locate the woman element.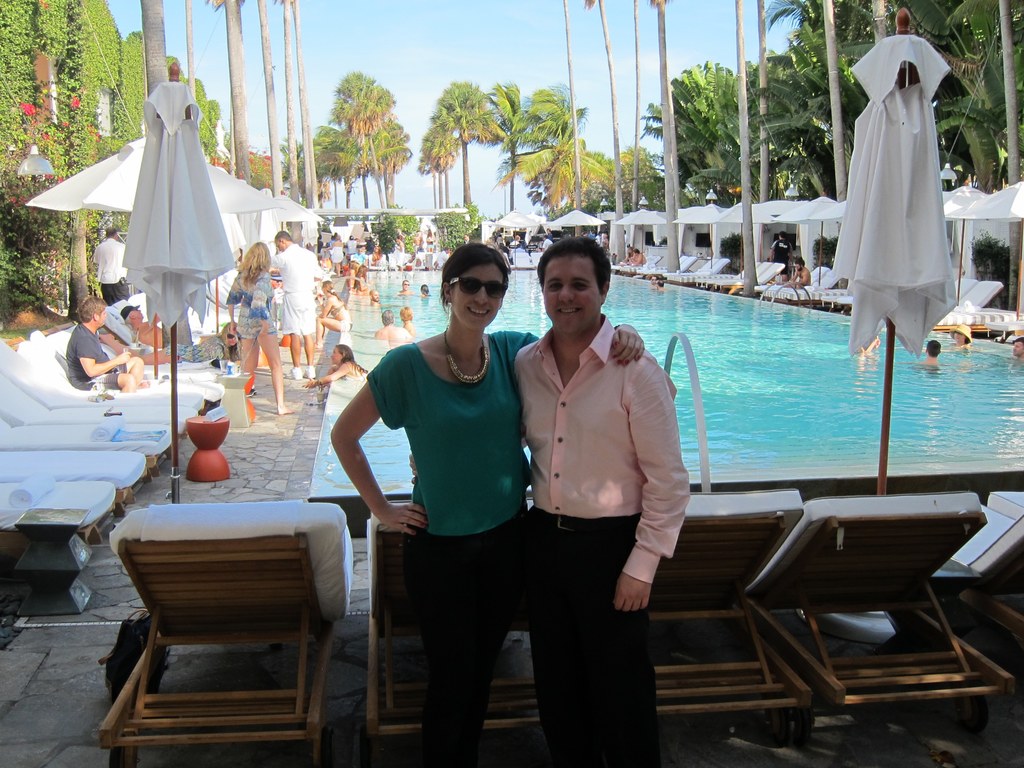
Element bbox: select_region(392, 235, 406, 276).
